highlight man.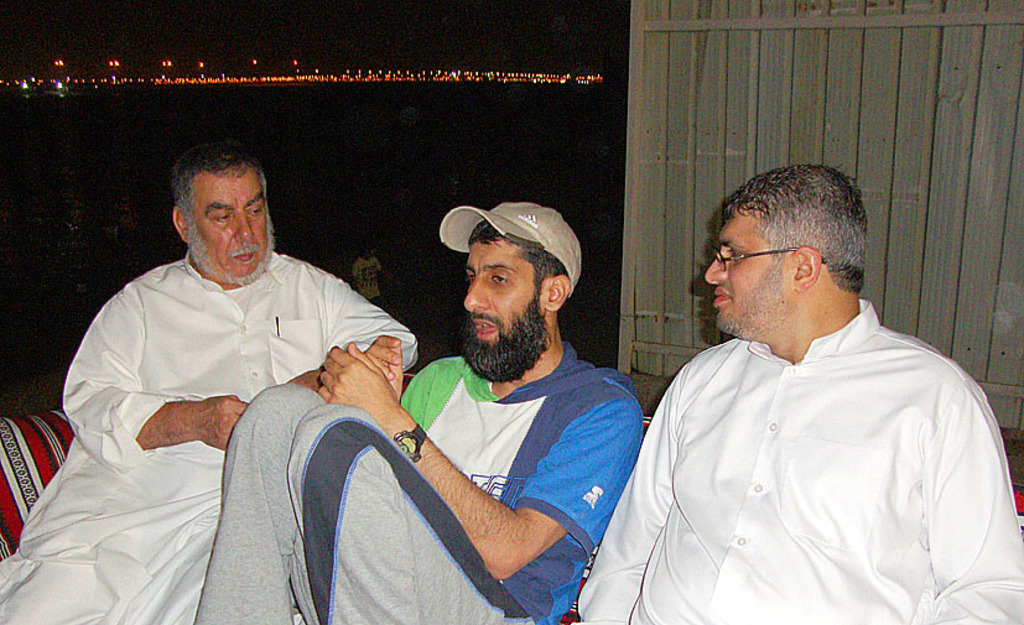
Highlighted region: pyautogui.locateOnScreen(573, 163, 1023, 624).
